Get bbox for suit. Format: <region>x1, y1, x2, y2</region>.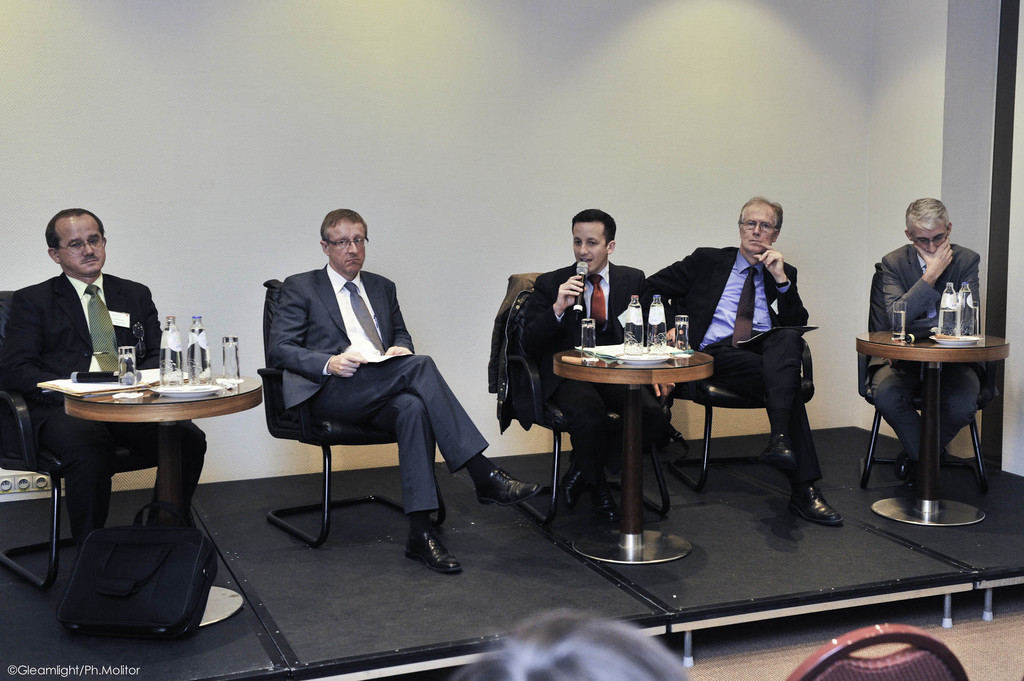
<region>0, 272, 202, 546</region>.
